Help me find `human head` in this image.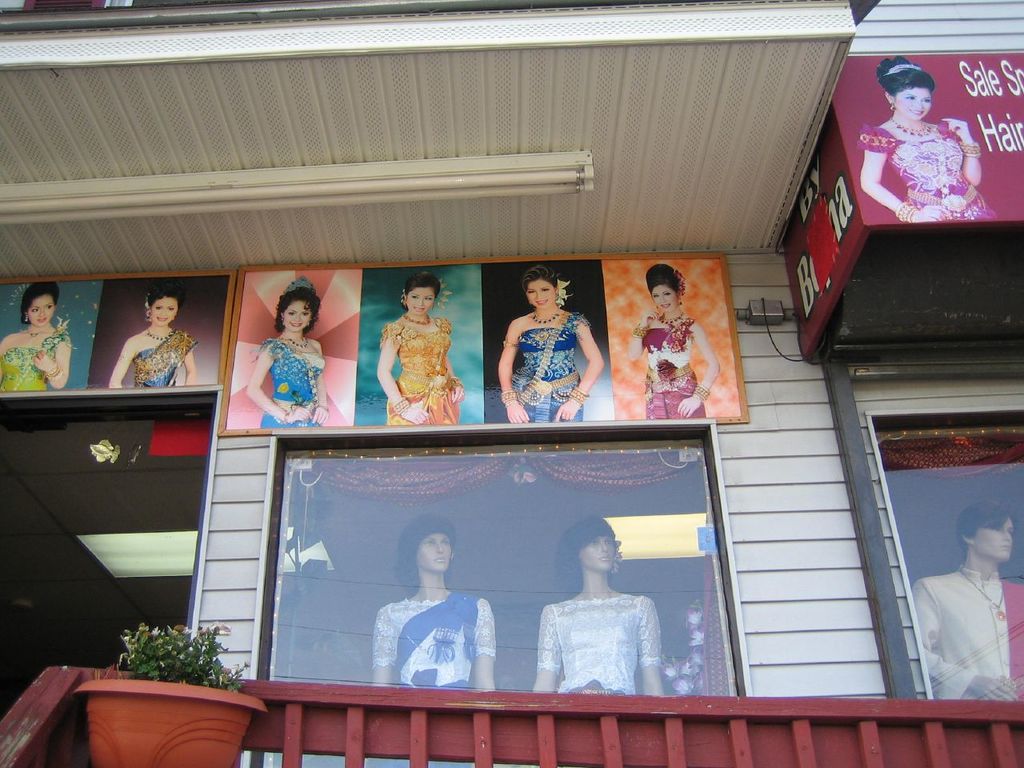
Found it: [x1=403, y1=275, x2=439, y2=318].
